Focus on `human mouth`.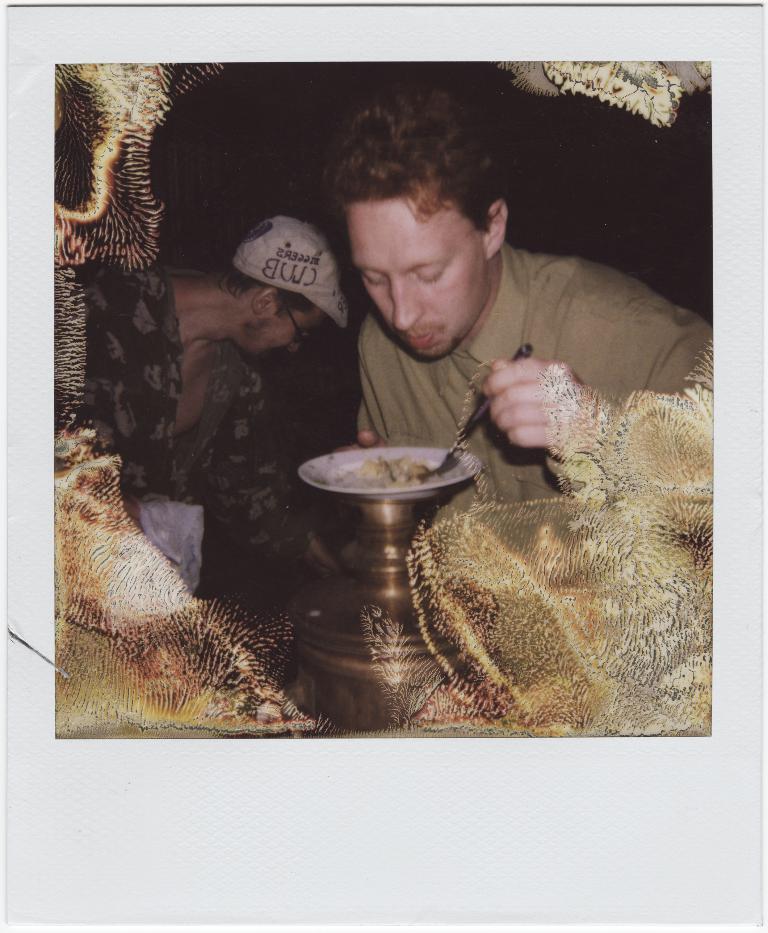
Focused at x1=410 y1=323 x2=437 y2=354.
